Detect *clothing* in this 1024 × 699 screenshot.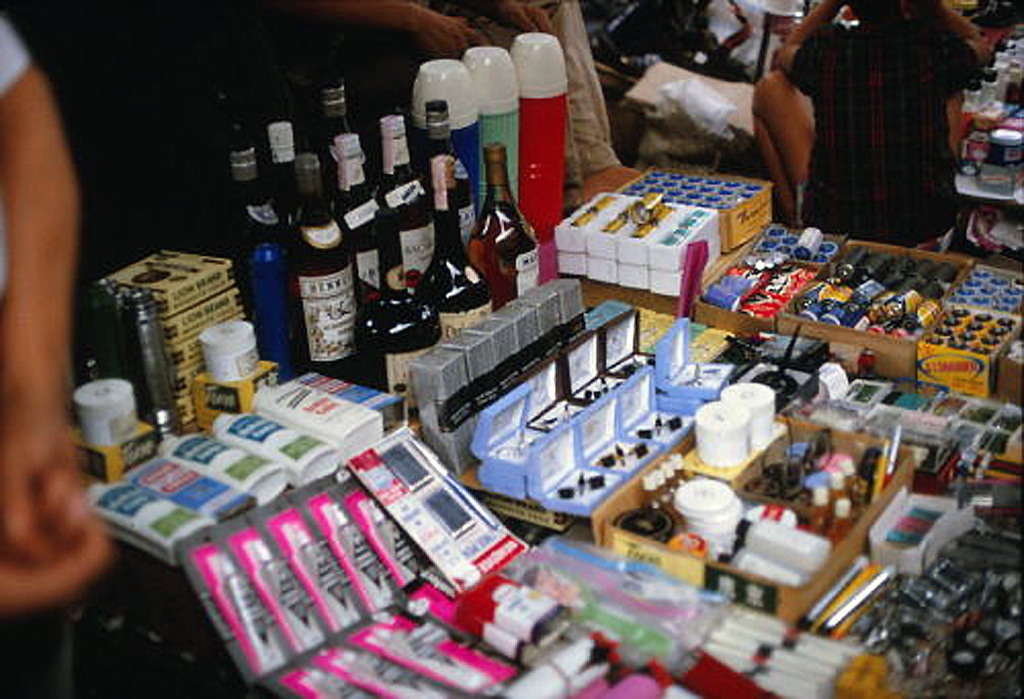
Detection: bbox=(959, 0, 1023, 69).
